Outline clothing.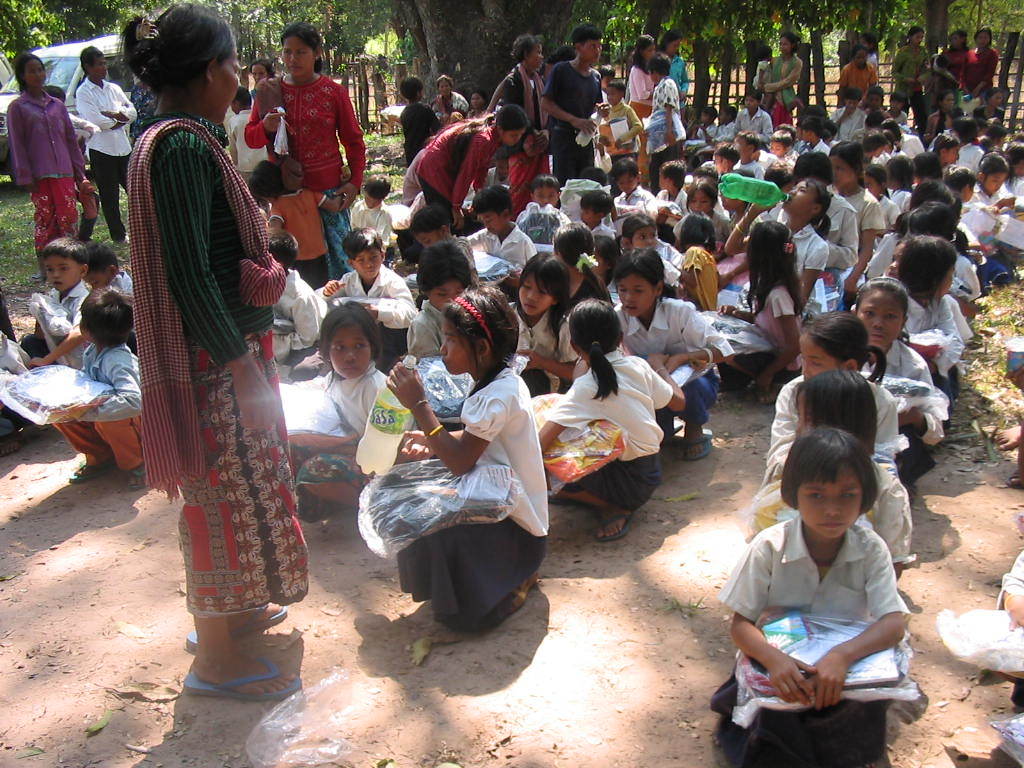
Outline: 811 191 859 301.
